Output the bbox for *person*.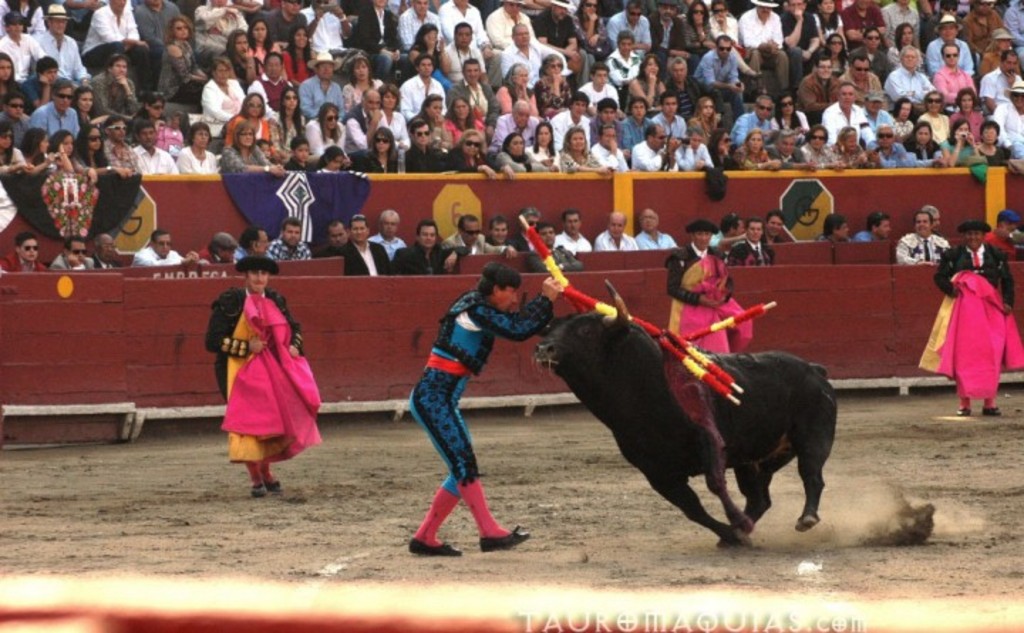
x1=0 y1=10 x2=43 y2=83.
